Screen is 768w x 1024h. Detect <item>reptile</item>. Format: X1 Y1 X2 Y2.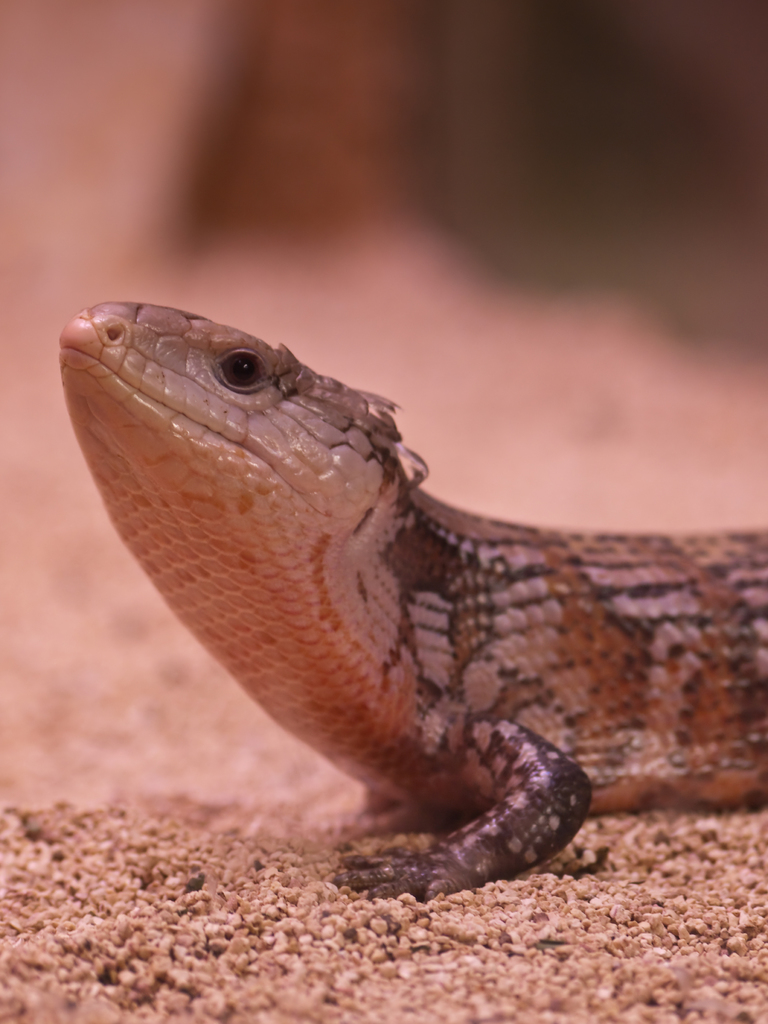
54 298 767 904.
